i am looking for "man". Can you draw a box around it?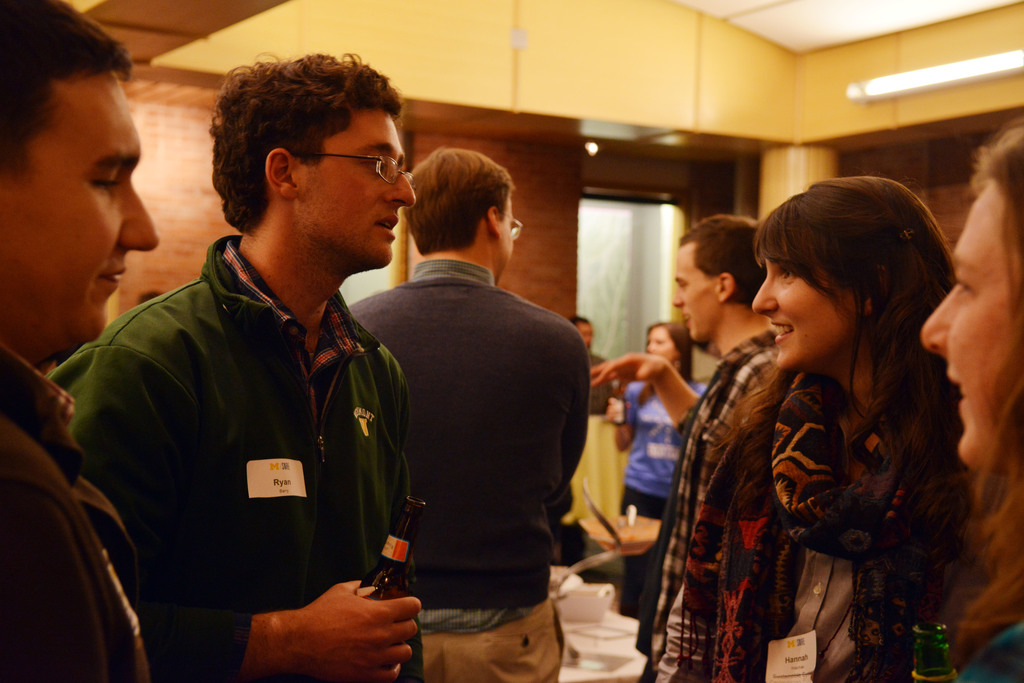
Sure, the bounding box is bbox(348, 143, 593, 682).
